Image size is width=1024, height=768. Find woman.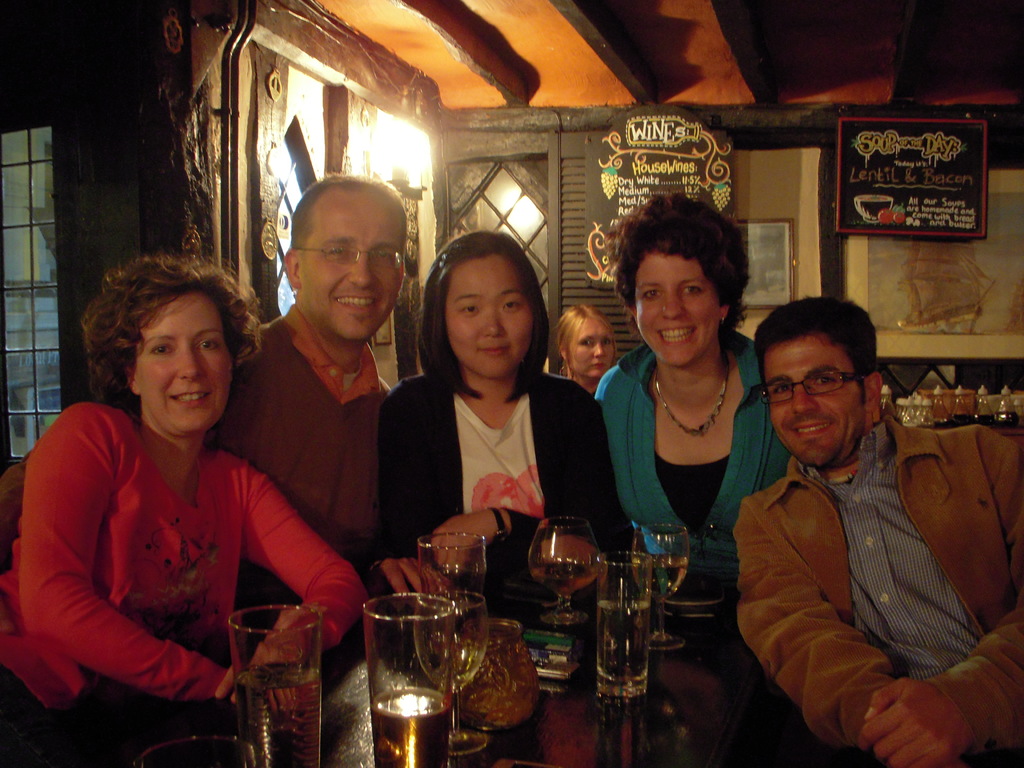
rect(378, 228, 641, 598).
